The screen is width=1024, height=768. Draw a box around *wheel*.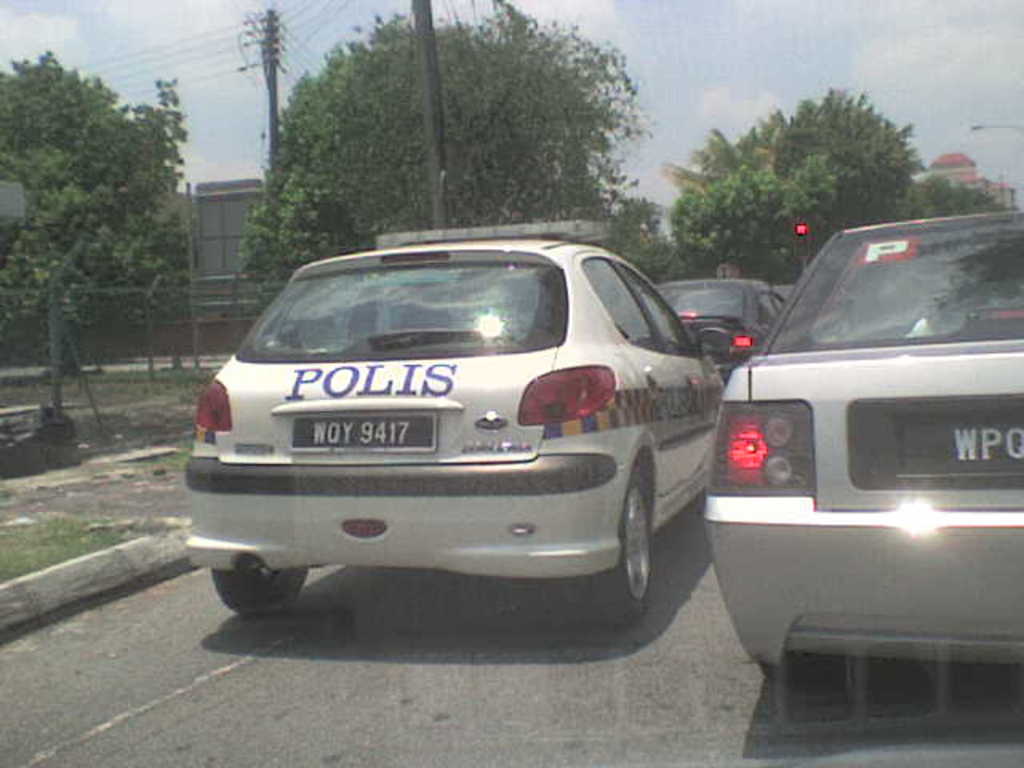
crop(606, 450, 666, 629).
